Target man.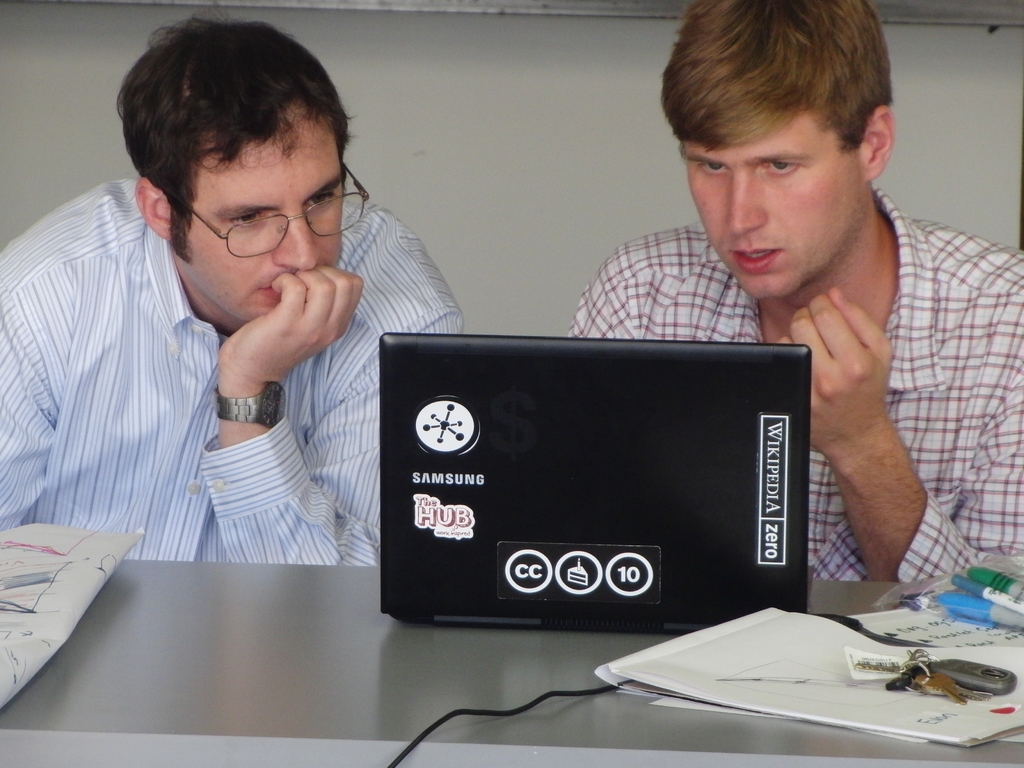
Target region: 0/7/465/566.
